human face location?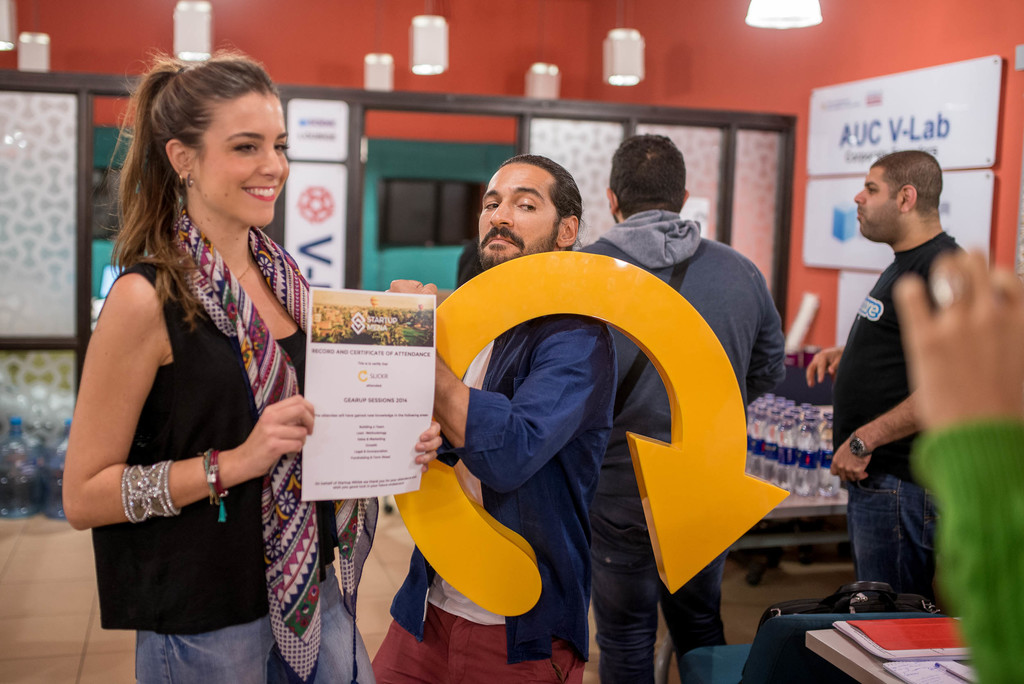
bbox(477, 162, 560, 273)
